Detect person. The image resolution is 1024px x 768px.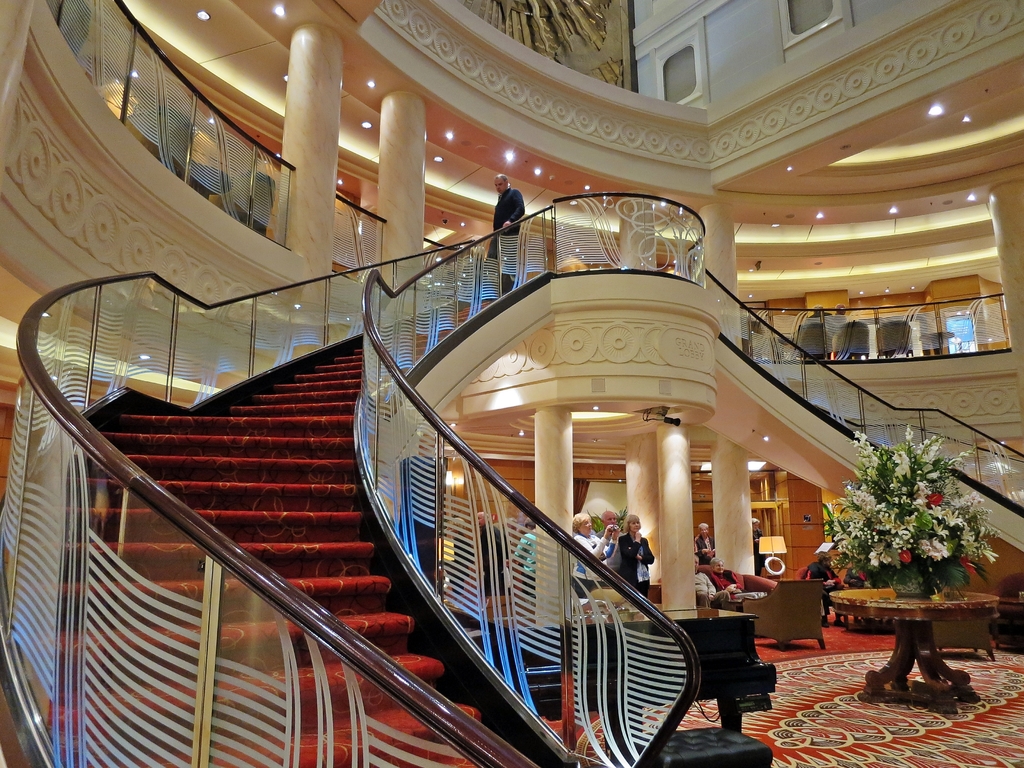
(x1=566, y1=513, x2=614, y2=604).
